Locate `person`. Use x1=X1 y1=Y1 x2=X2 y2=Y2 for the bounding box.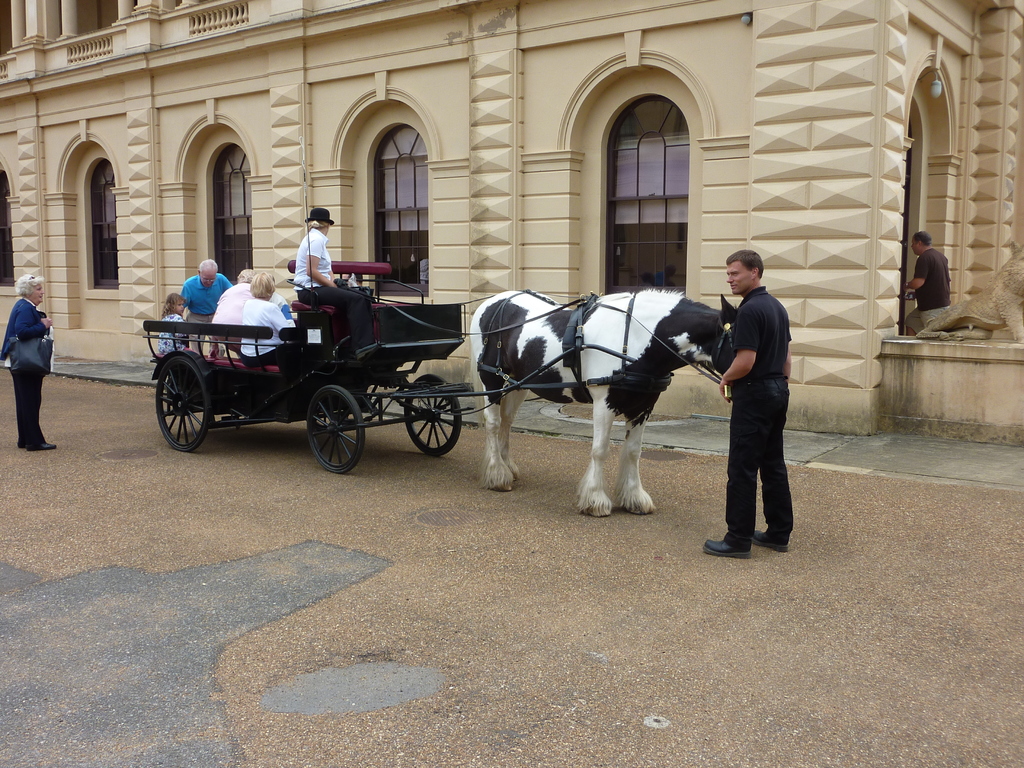
x1=701 y1=250 x2=797 y2=559.
